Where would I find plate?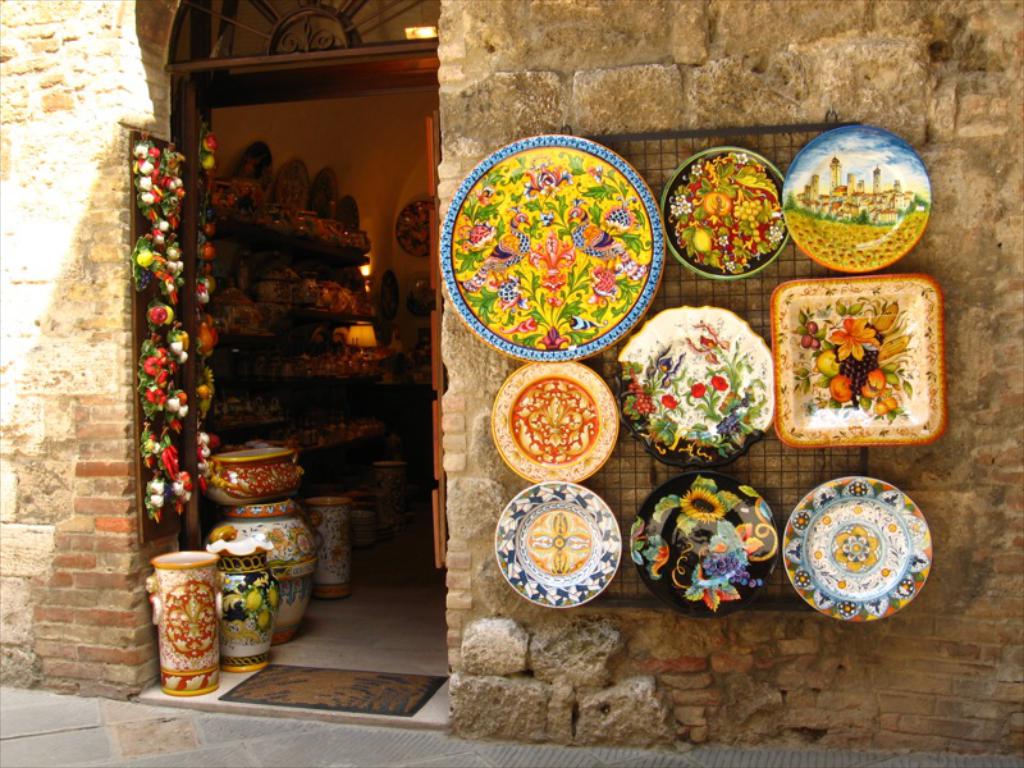
At 663,147,788,280.
